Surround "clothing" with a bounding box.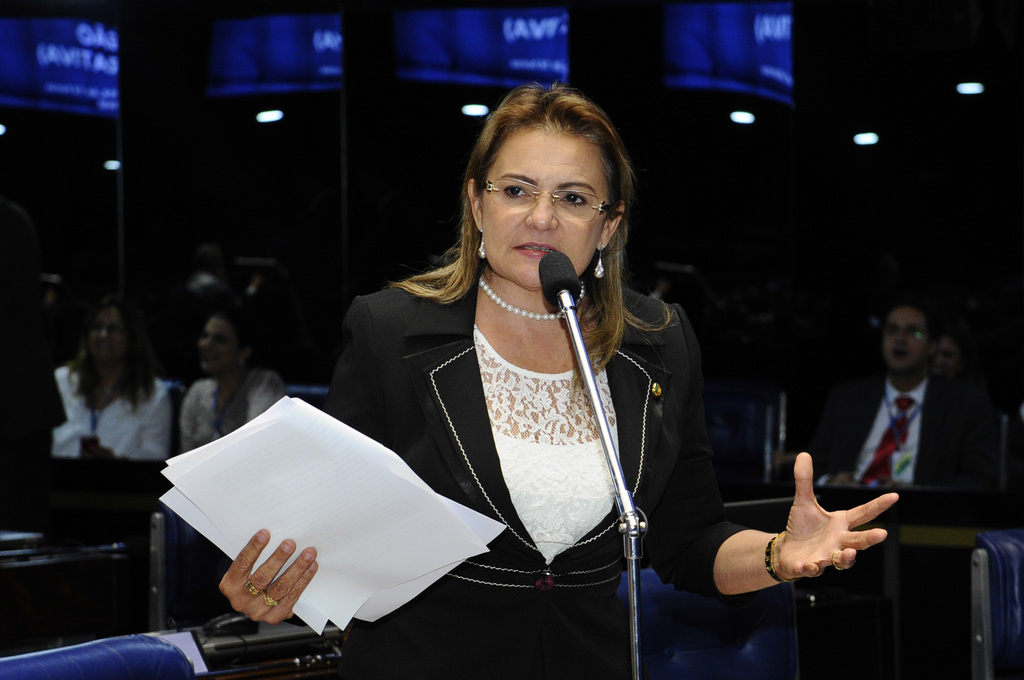
[326,260,758,679].
